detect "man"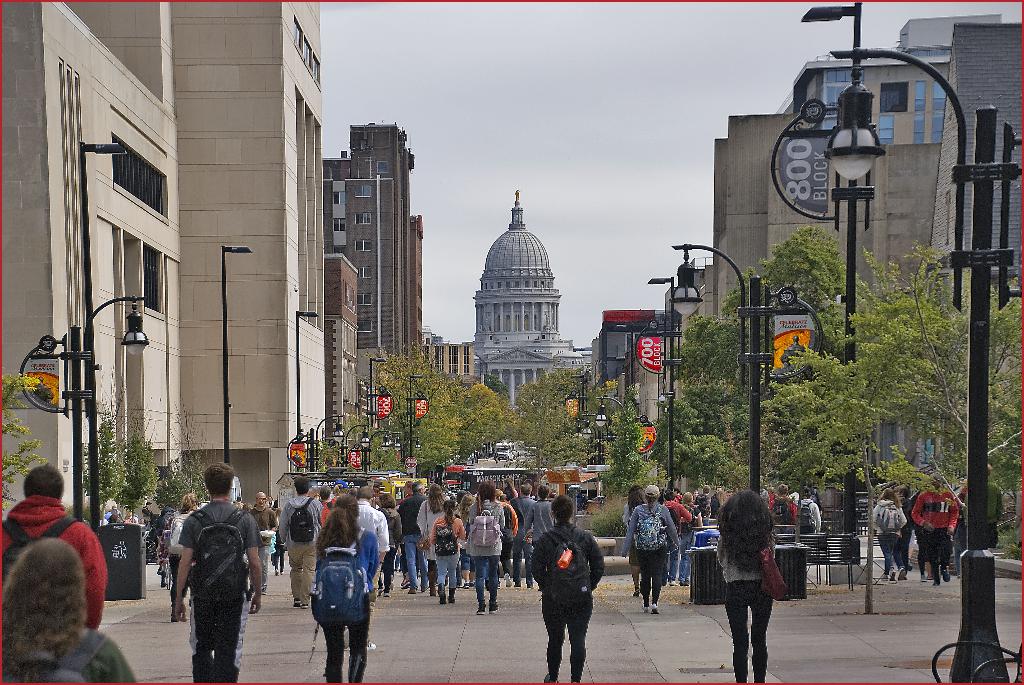
[252, 491, 281, 599]
